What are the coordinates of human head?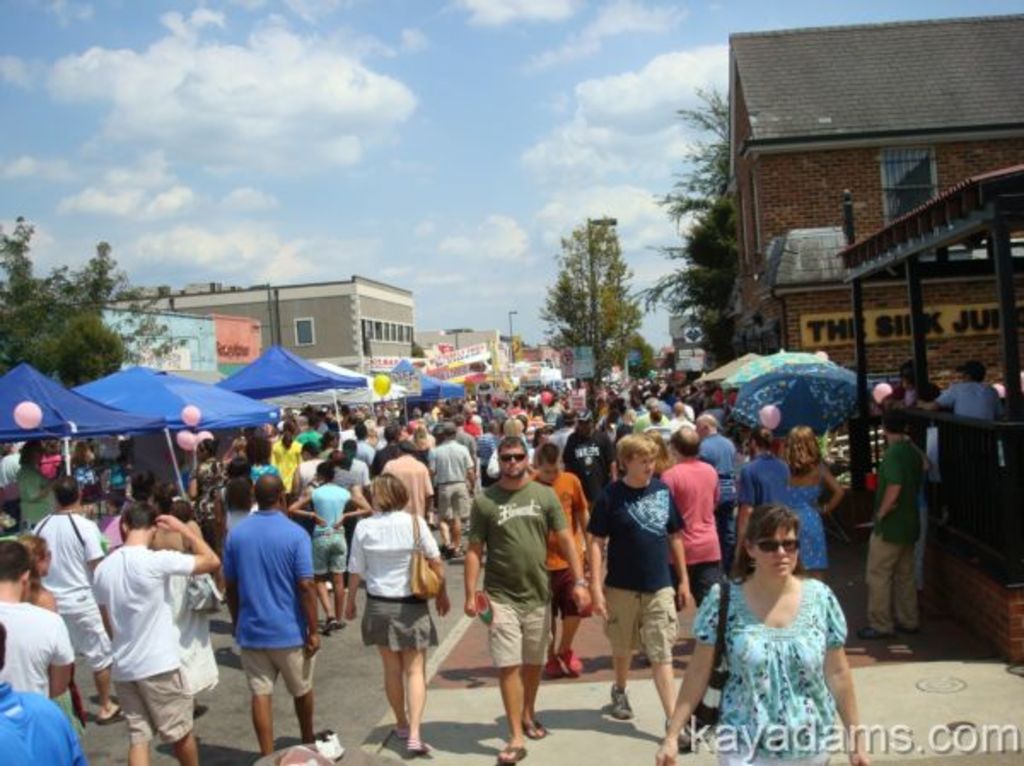
53/473/82/505.
